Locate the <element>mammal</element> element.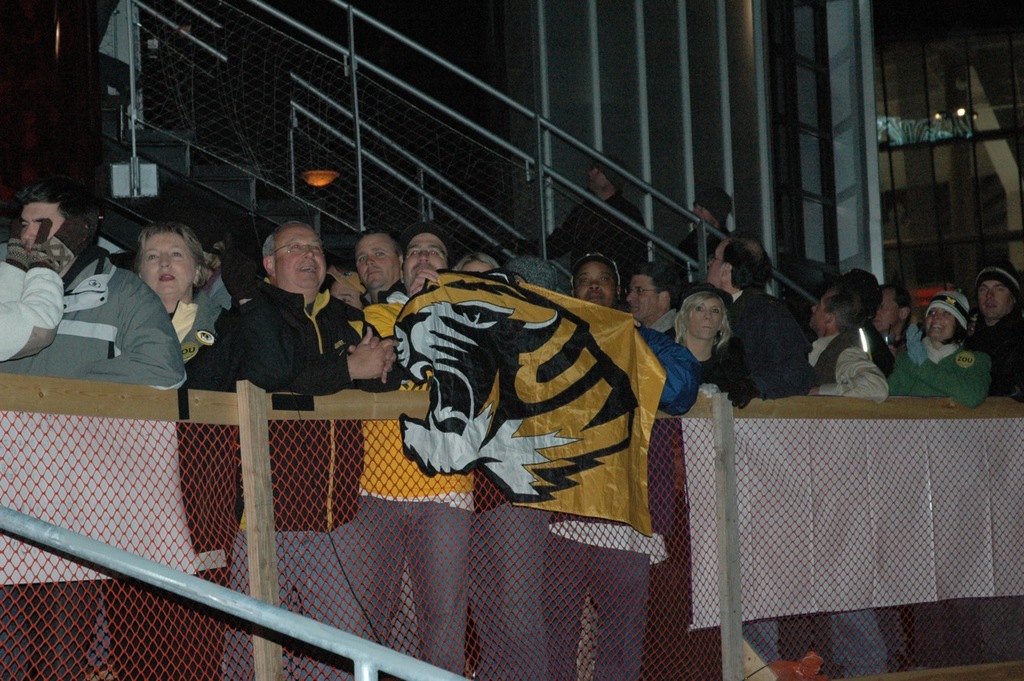
Element bbox: [0, 170, 188, 680].
